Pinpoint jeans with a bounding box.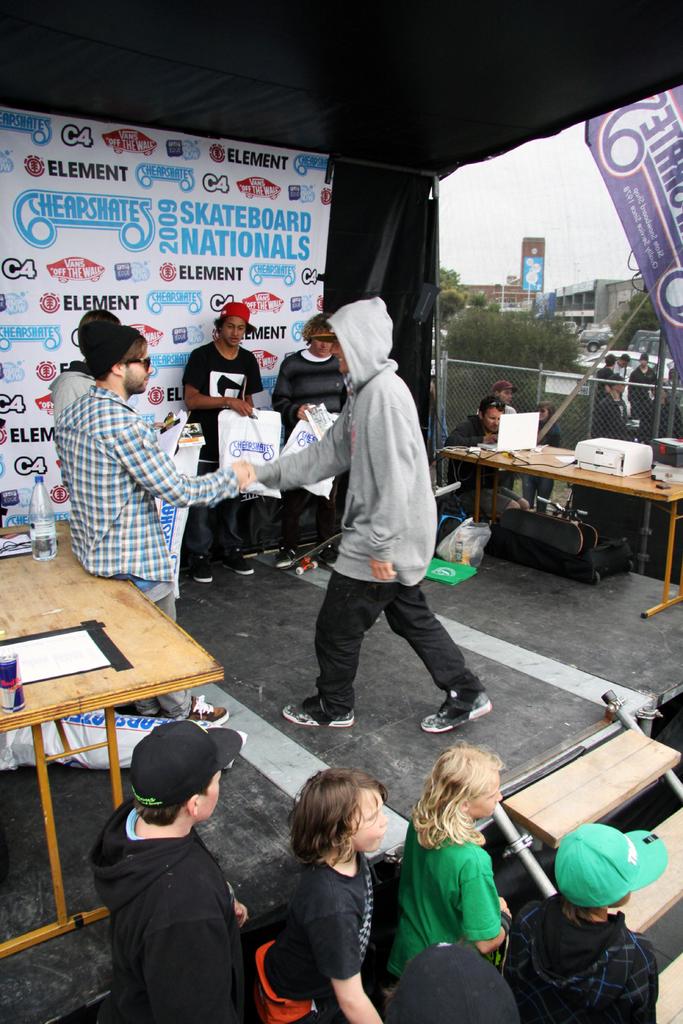
285,495,336,535.
